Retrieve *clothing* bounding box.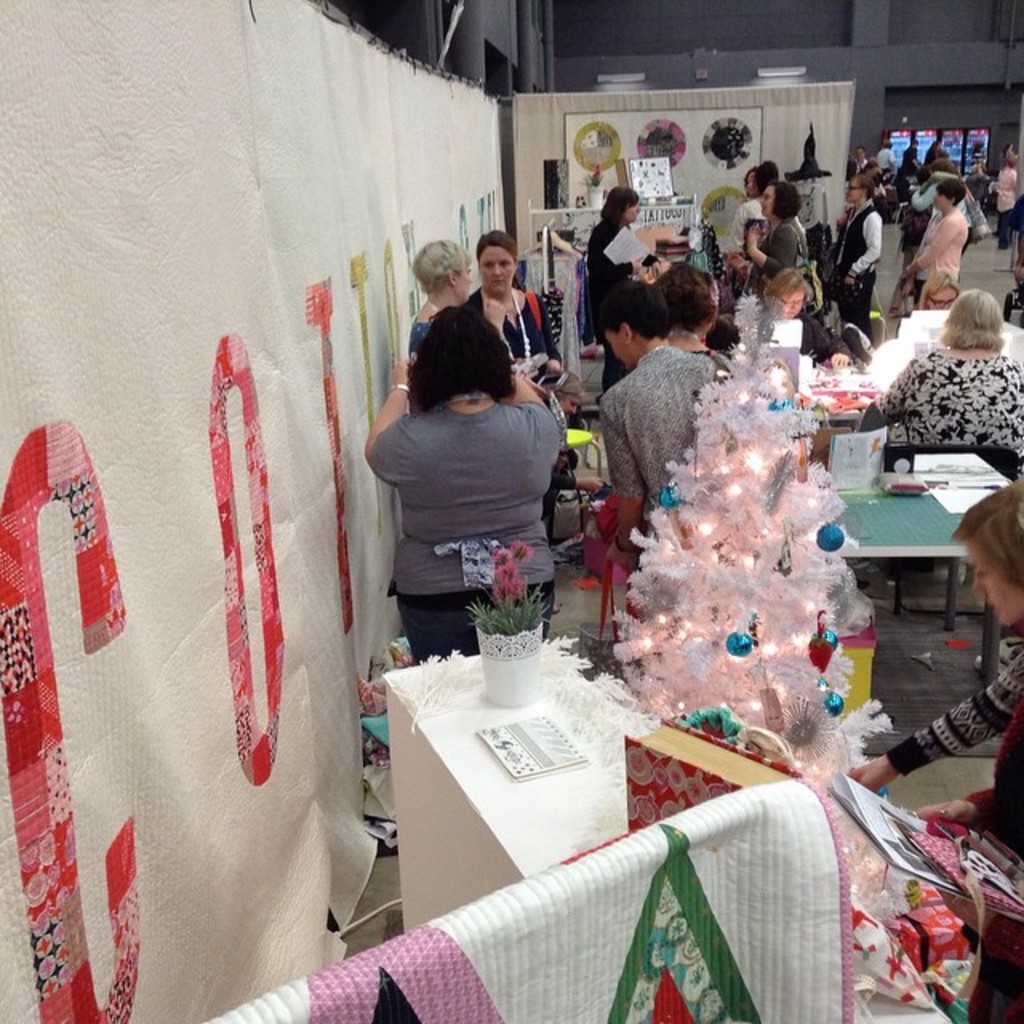
Bounding box: (x1=411, y1=315, x2=432, y2=354).
